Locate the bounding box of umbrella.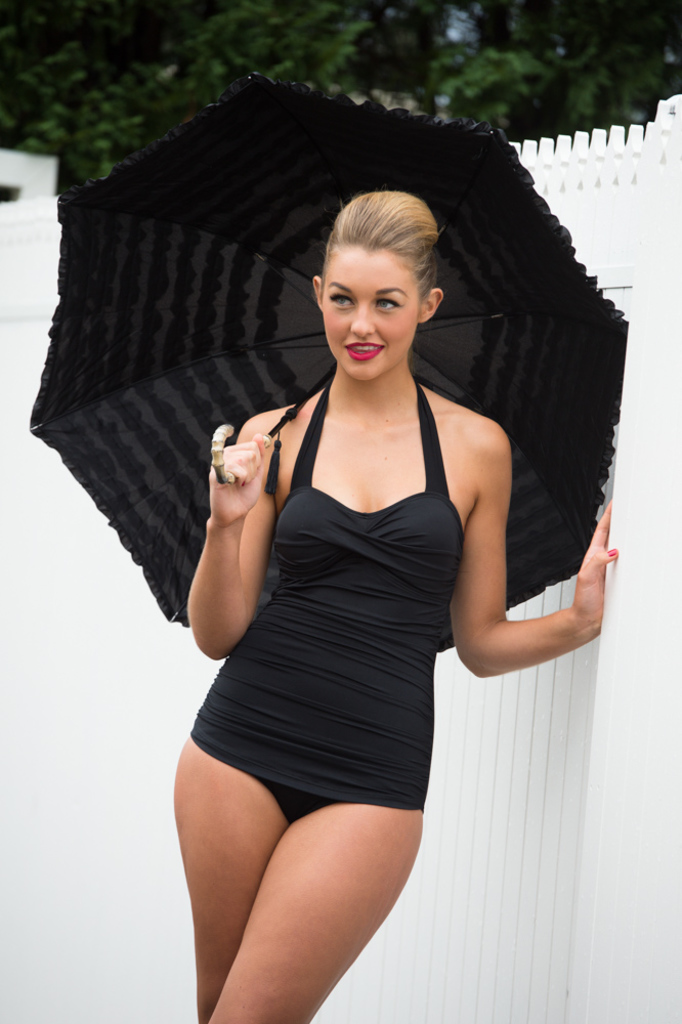
Bounding box: [left=28, top=70, right=630, bottom=651].
